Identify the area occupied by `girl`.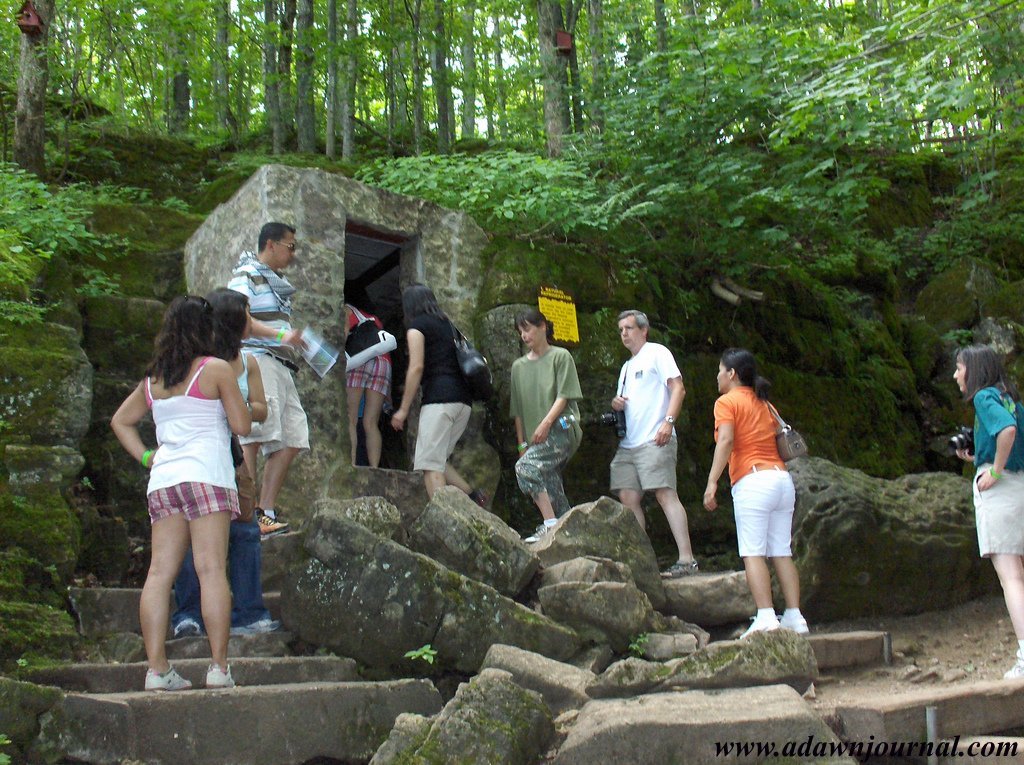
Area: box(701, 345, 828, 654).
